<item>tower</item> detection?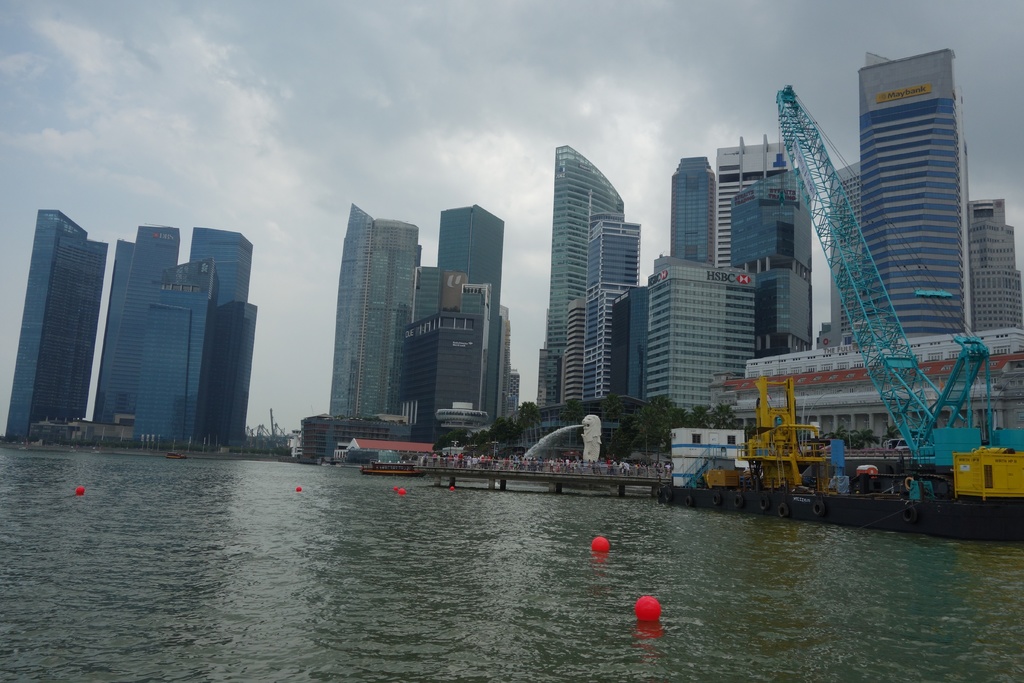
box=[194, 302, 258, 443]
